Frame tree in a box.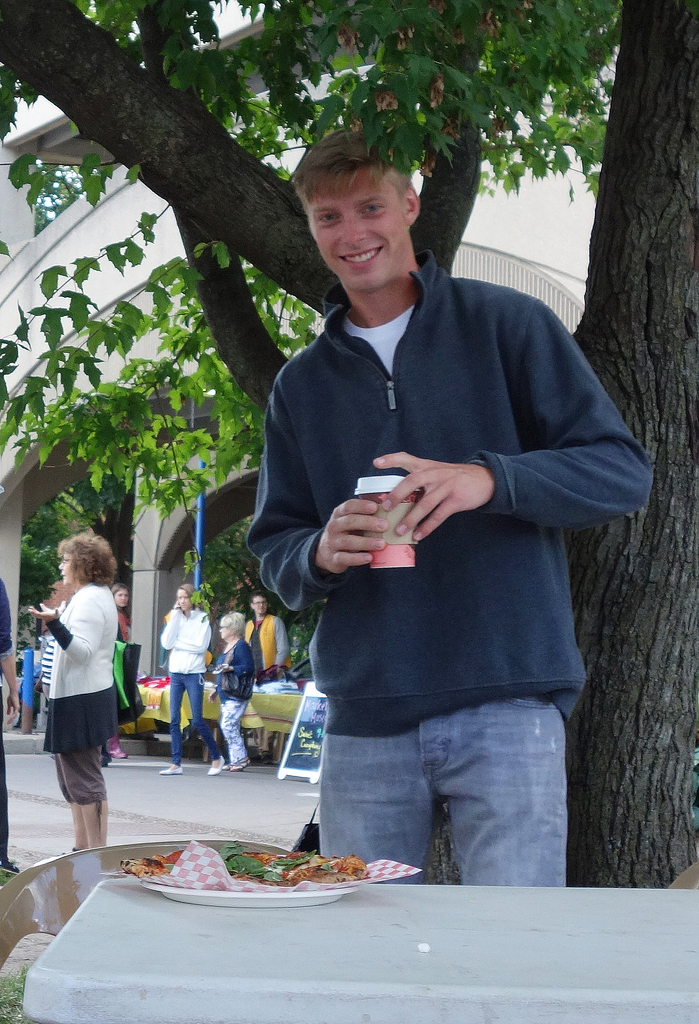
(x1=0, y1=0, x2=698, y2=889).
